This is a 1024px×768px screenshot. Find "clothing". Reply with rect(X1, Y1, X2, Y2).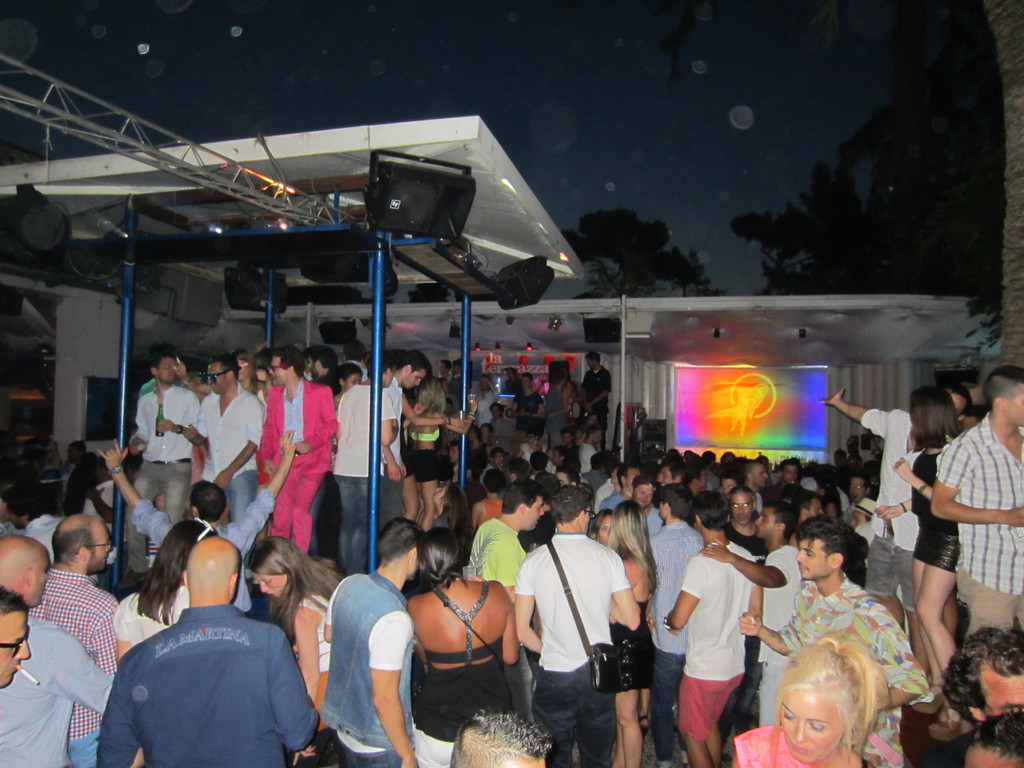
rect(596, 488, 623, 511).
